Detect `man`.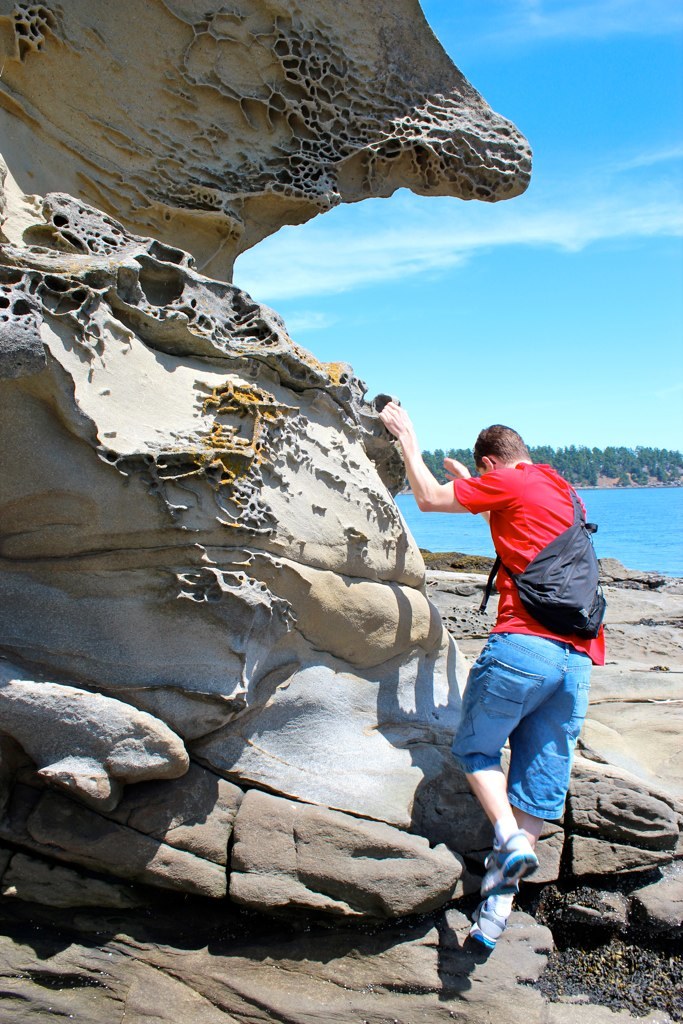
Detected at (left=424, top=397, right=614, bottom=932).
